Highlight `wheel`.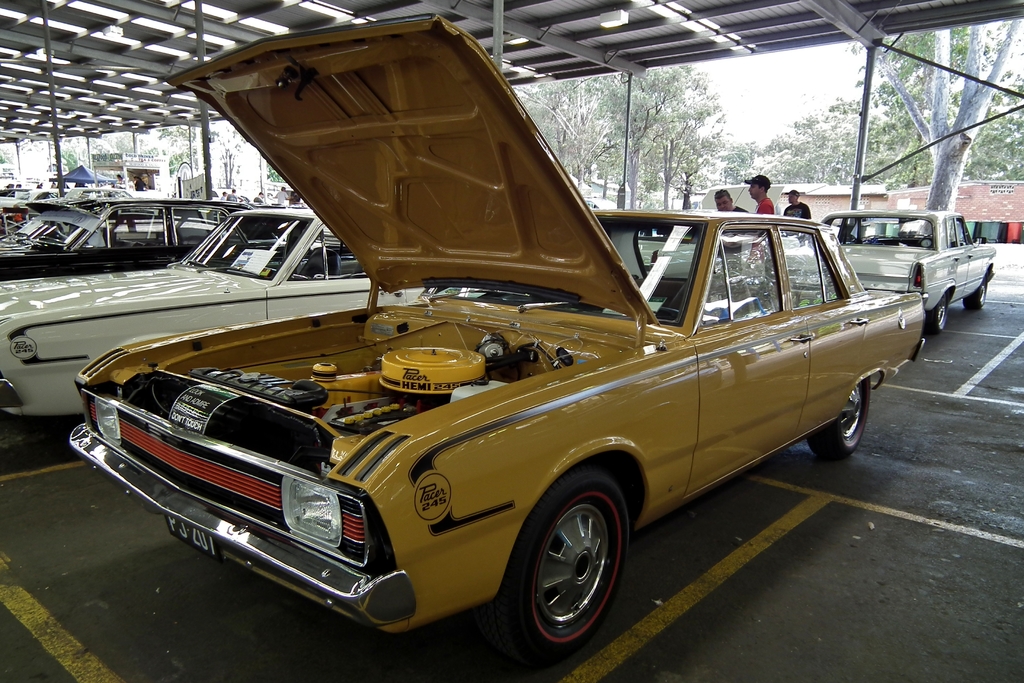
Highlighted region: {"left": 926, "top": 293, "right": 946, "bottom": 336}.
